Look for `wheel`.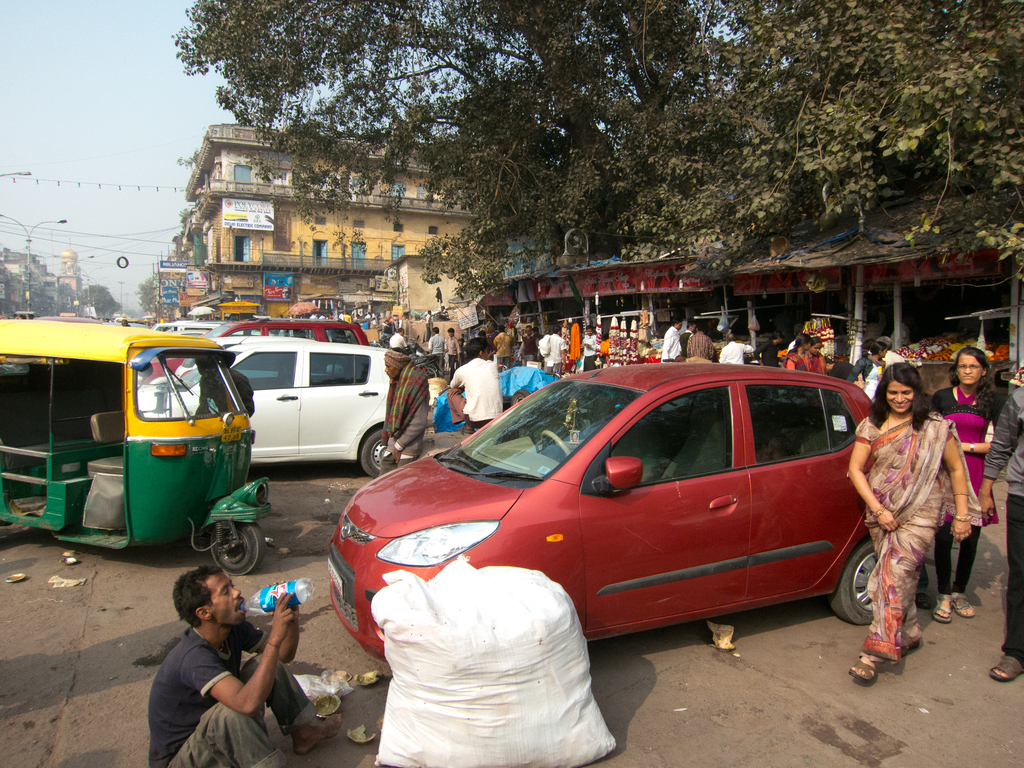
Found: region(360, 426, 386, 480).
